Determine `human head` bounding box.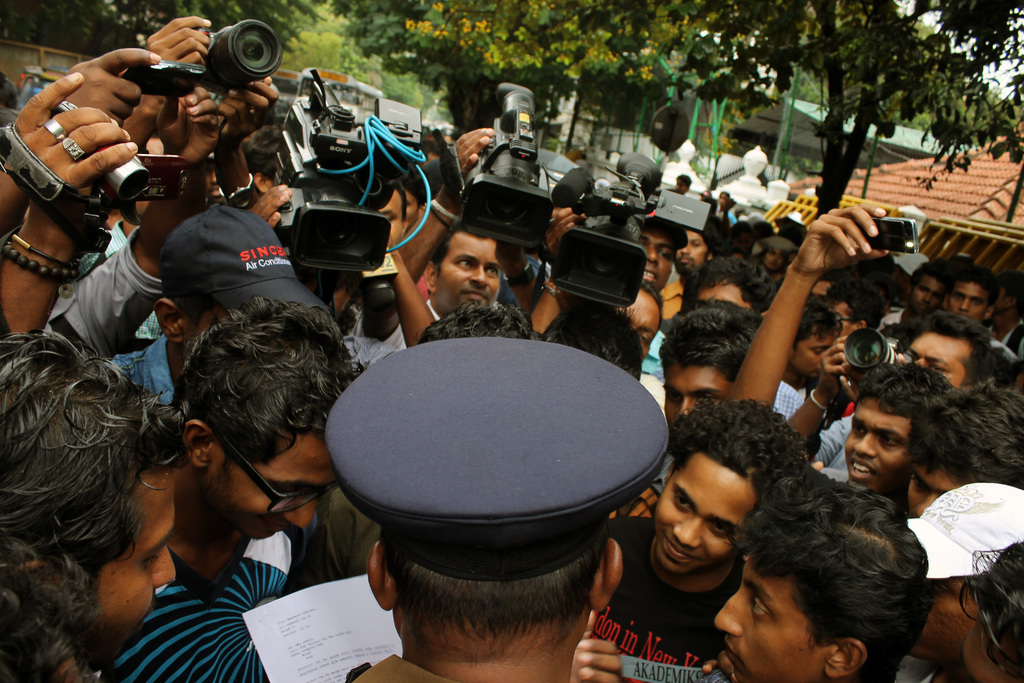
Determined: bbox=[904, 479, 1023, 667].
